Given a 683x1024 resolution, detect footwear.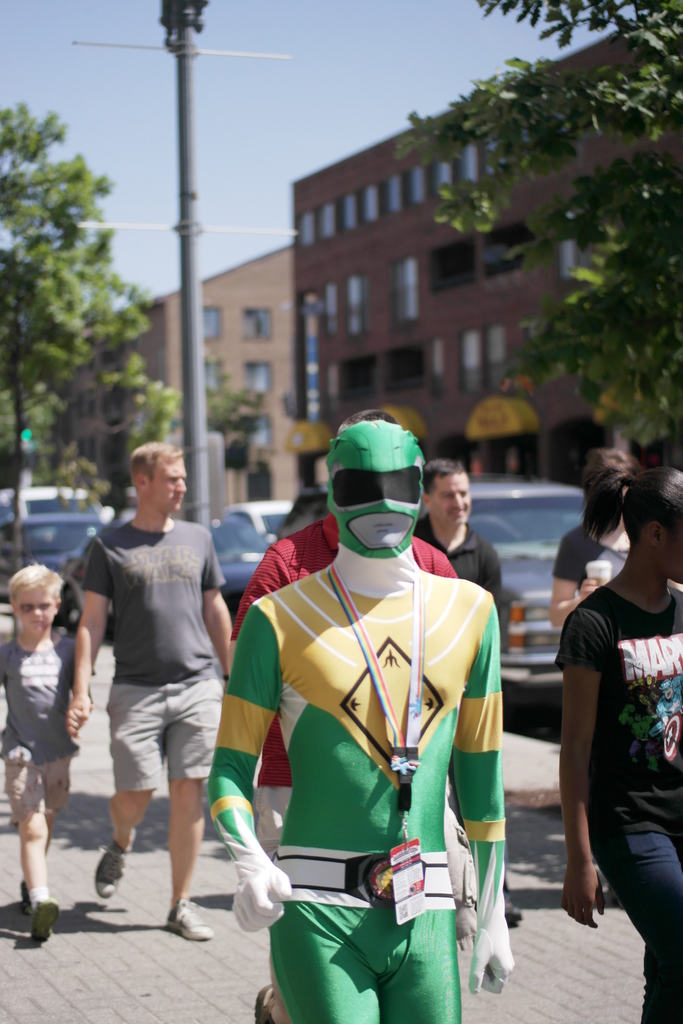
<region>95, 837, 131, 895</region>.
